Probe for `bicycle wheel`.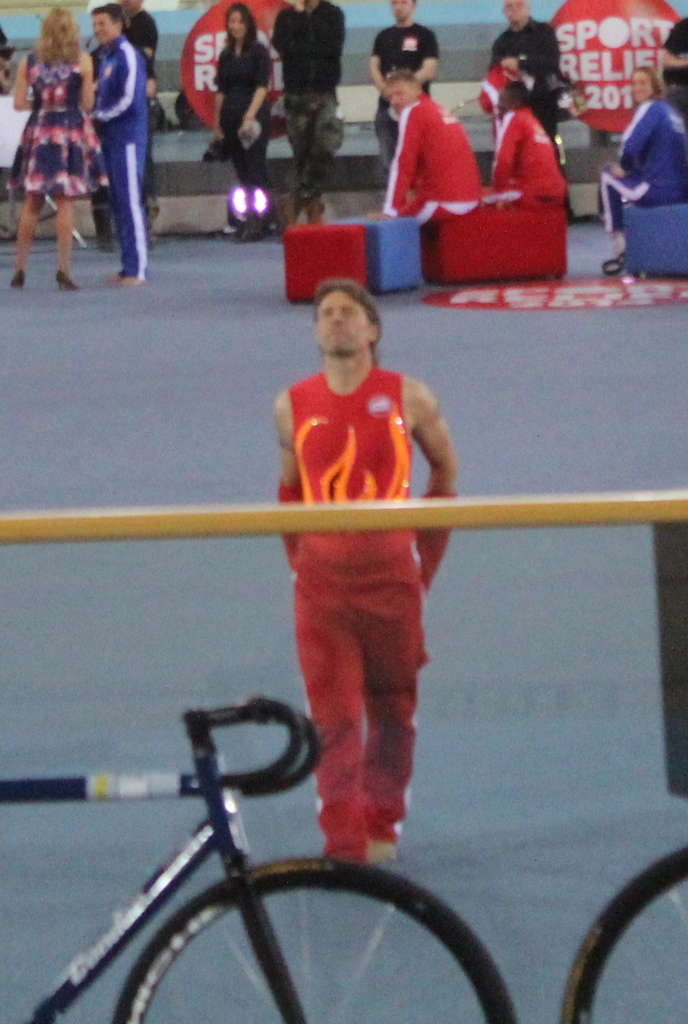
Probe result: BBox(554, 845, 687, 1023).
